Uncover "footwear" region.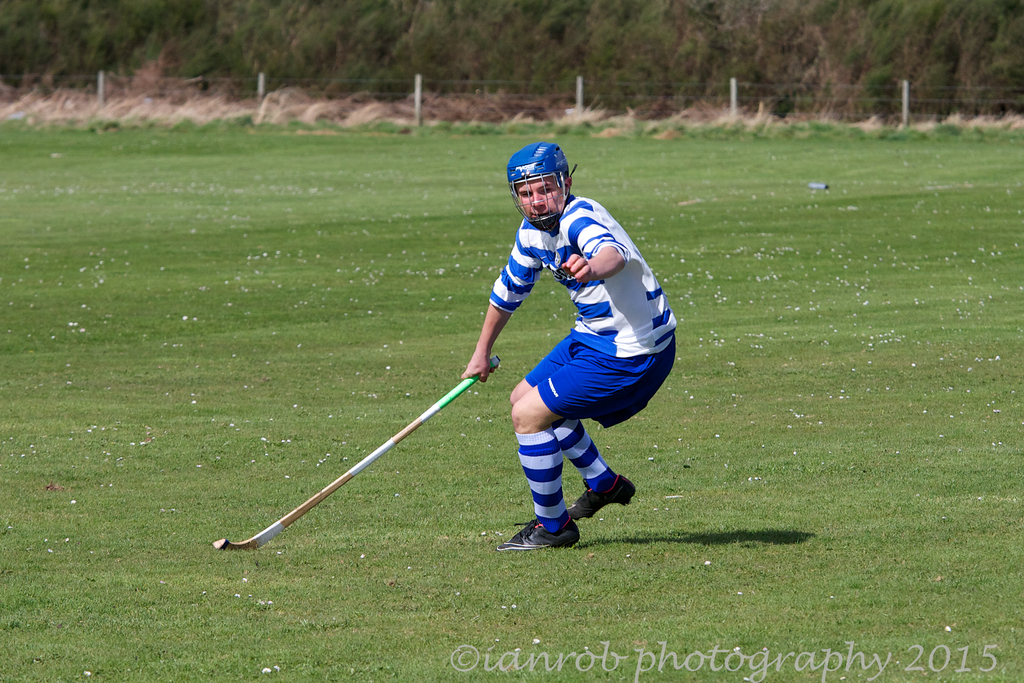
Uncovered: l=501, t=520, r=578, b=552.
